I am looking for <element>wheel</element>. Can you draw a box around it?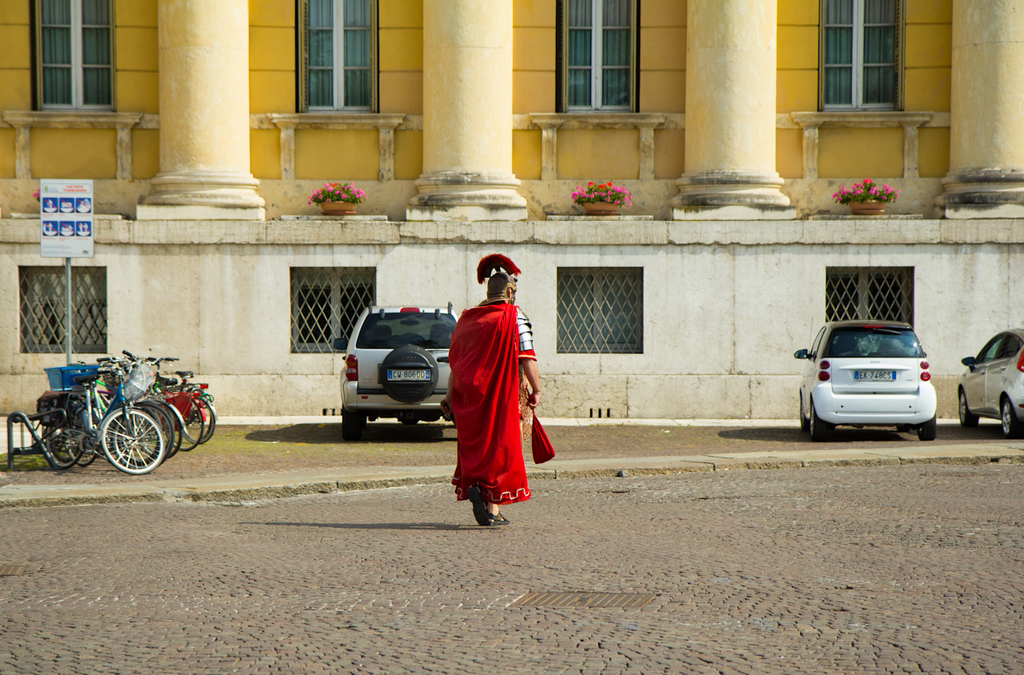
Sure, the bounding box is <bbox>893, 420, 913, 434</bbox>.
